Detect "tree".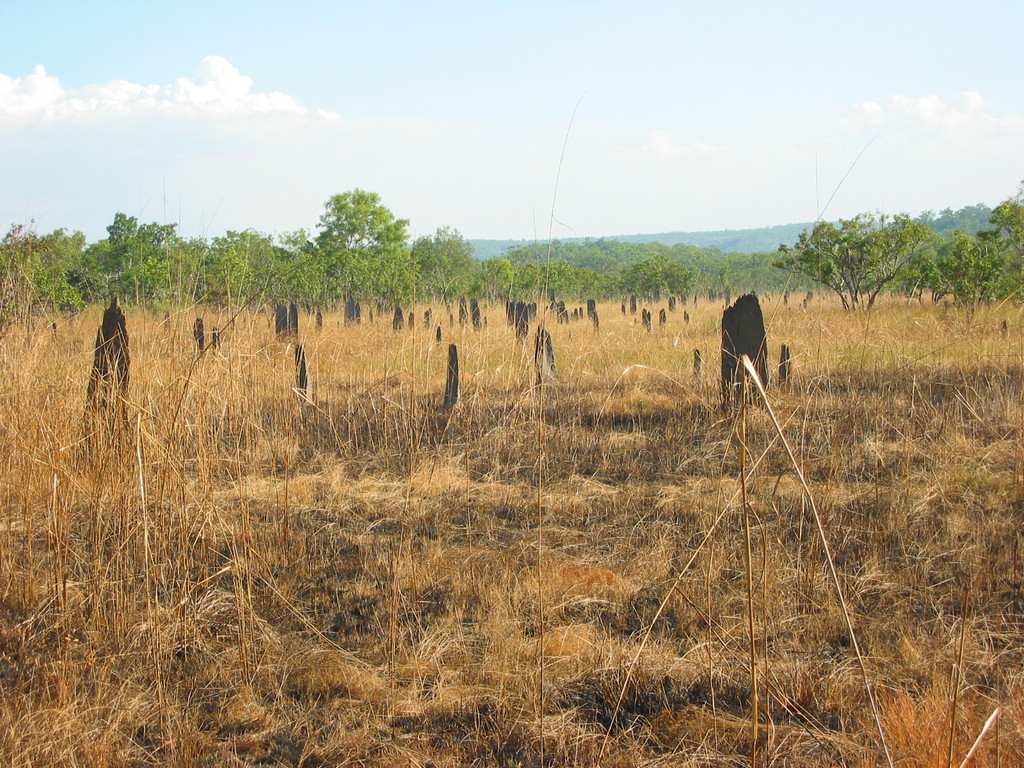
Detected at <box>412,221,476,314</box>.
